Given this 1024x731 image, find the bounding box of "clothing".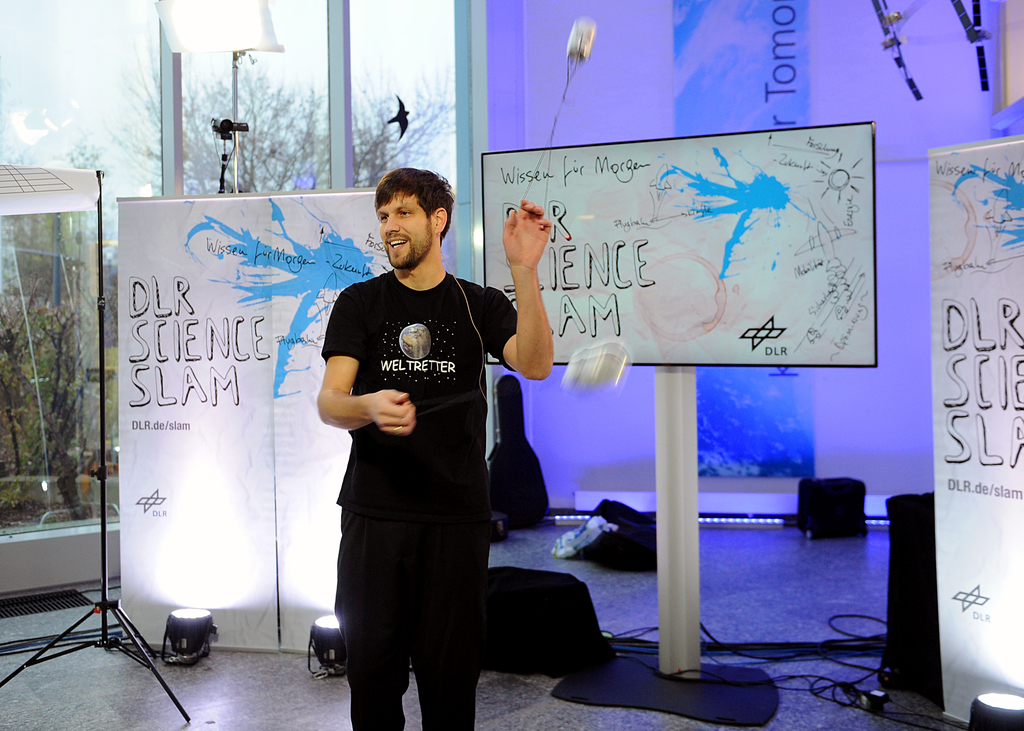
l=321, t=267, r=516, b=722.
